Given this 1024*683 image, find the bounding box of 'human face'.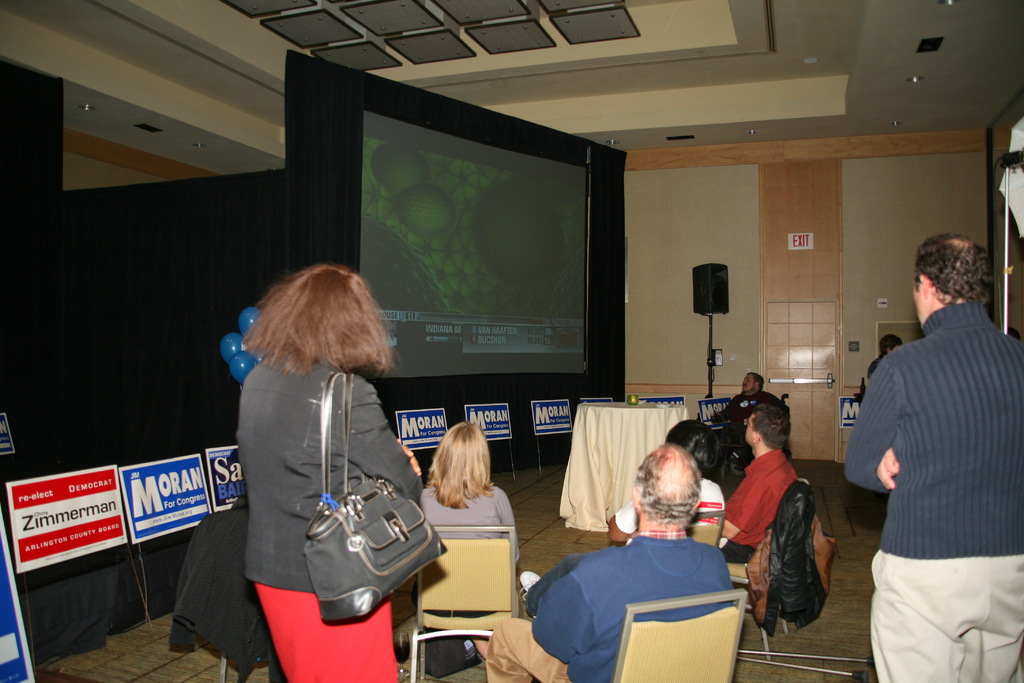
(742,419,755,443).
